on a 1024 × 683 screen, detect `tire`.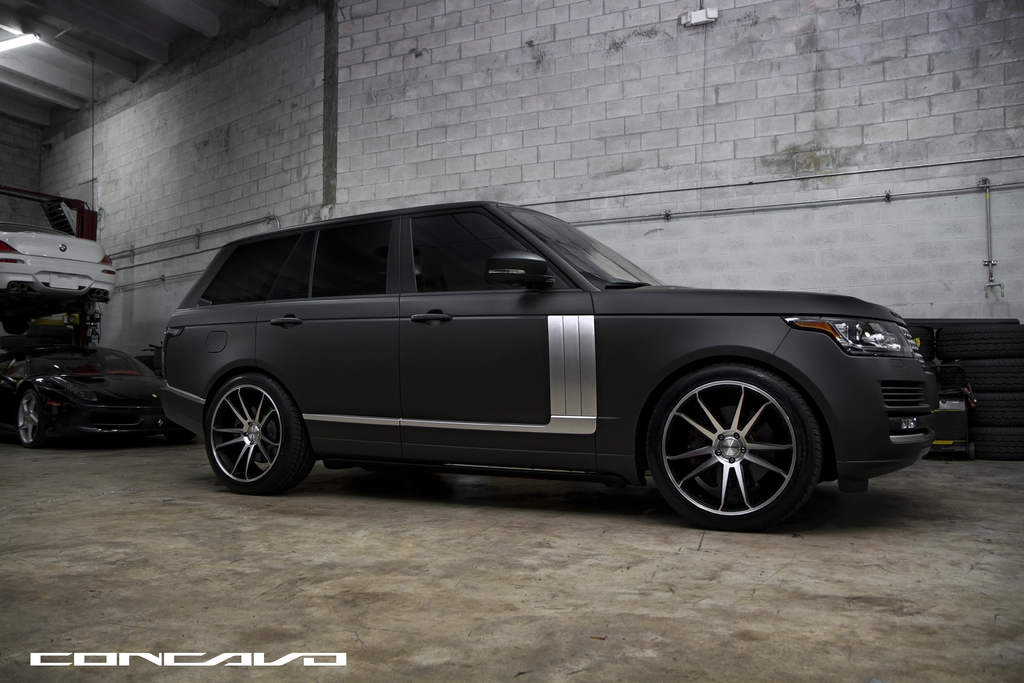
[17, 389, 50, 450].
